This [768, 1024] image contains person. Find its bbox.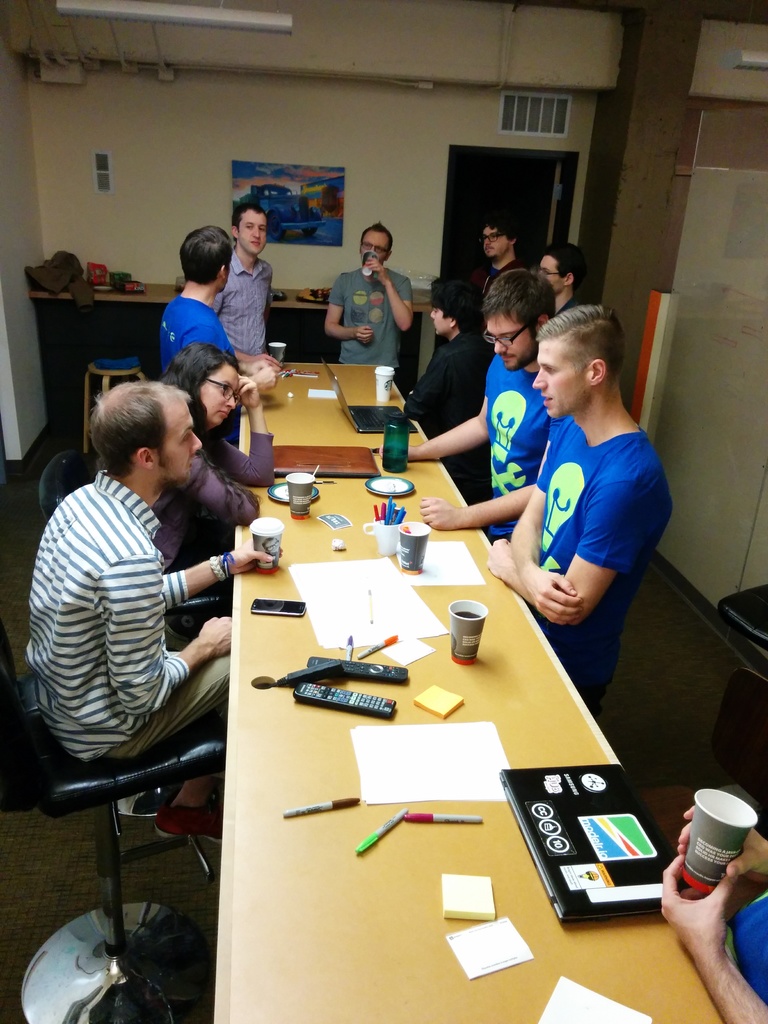
rect(324, 225, 410, 369).
